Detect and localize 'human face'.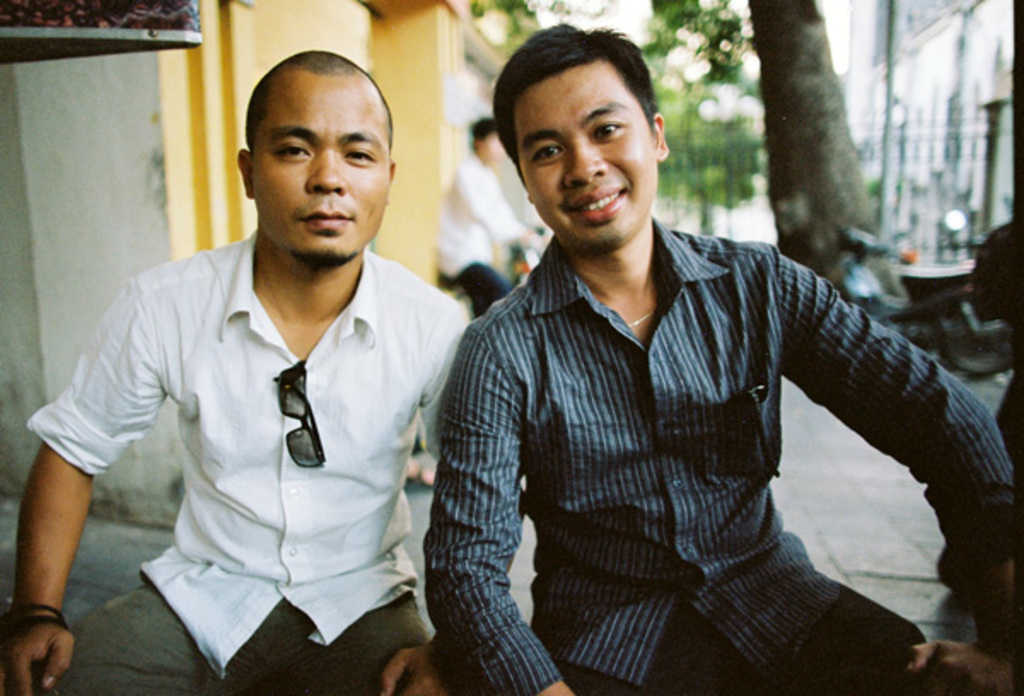
Localized at 254/82/389/263.
